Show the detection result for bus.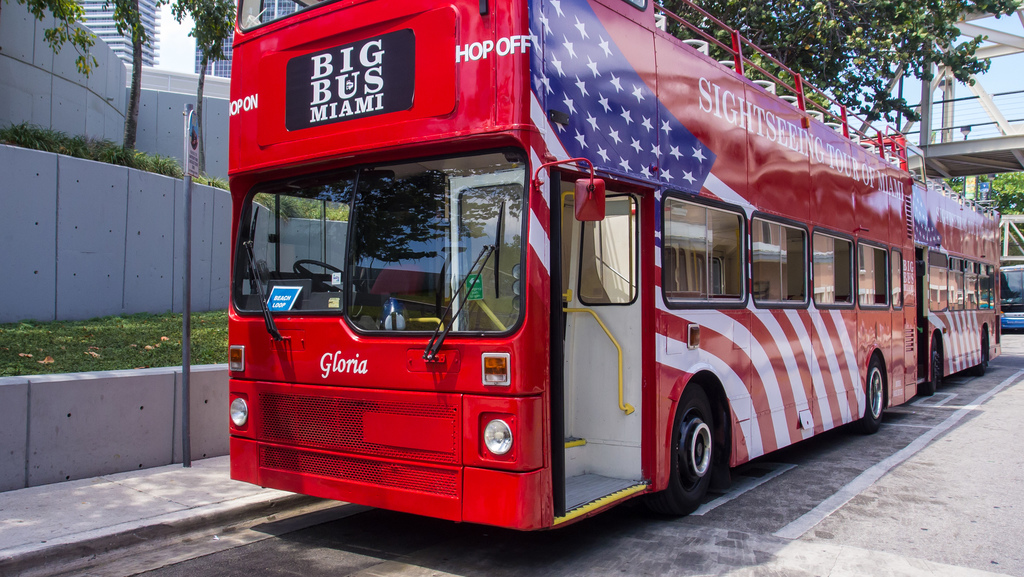
223:0:1002:535.
